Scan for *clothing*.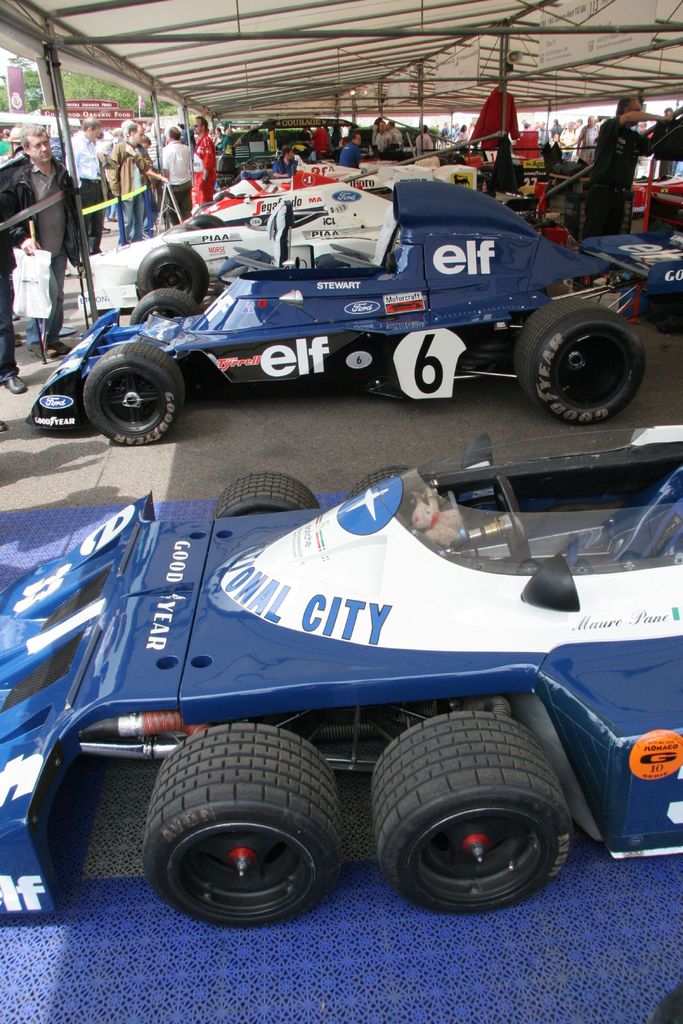
Scan result: region(191, 131, 213, 213).
